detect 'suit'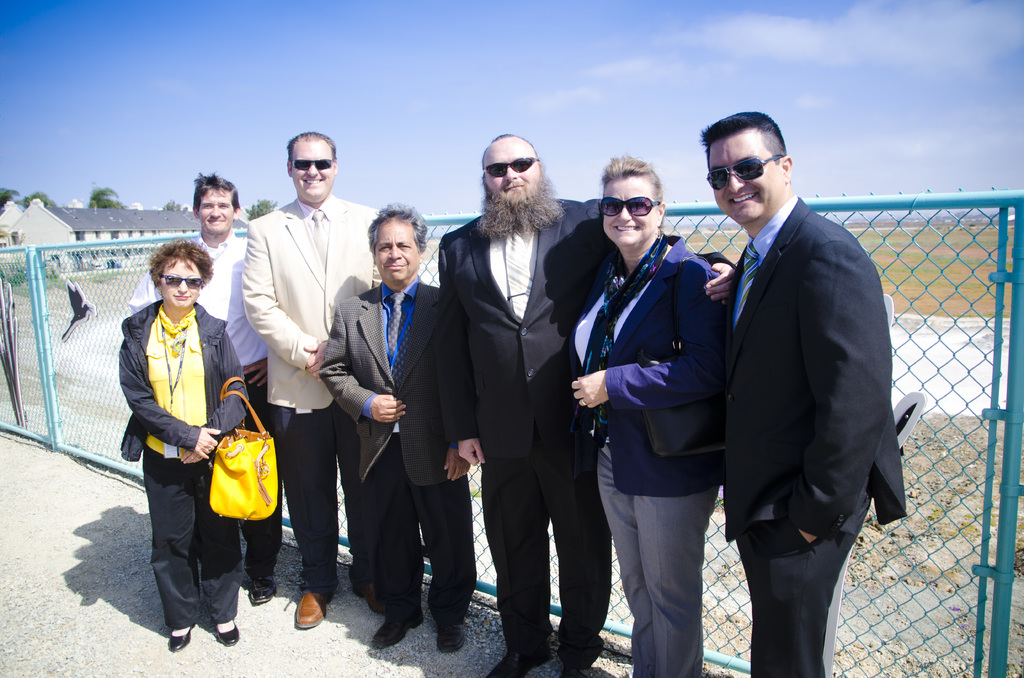
(x1=436, y1=213, x2=737, y2=669)
